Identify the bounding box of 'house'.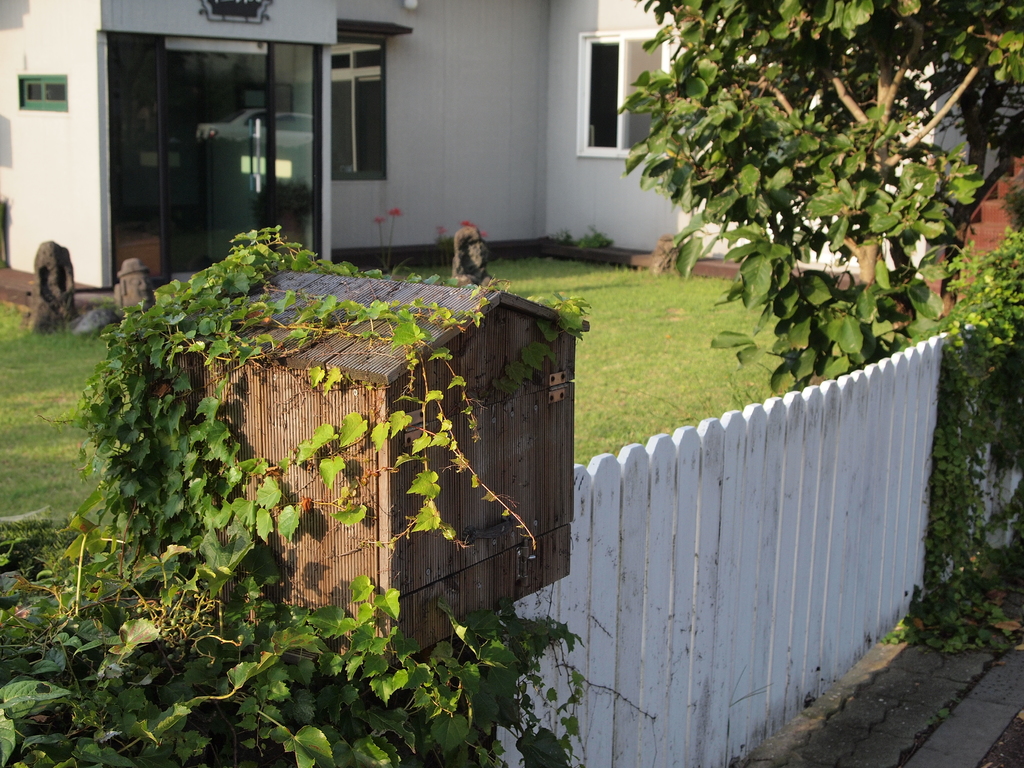
bbox(0, 0, 1023, 323).
